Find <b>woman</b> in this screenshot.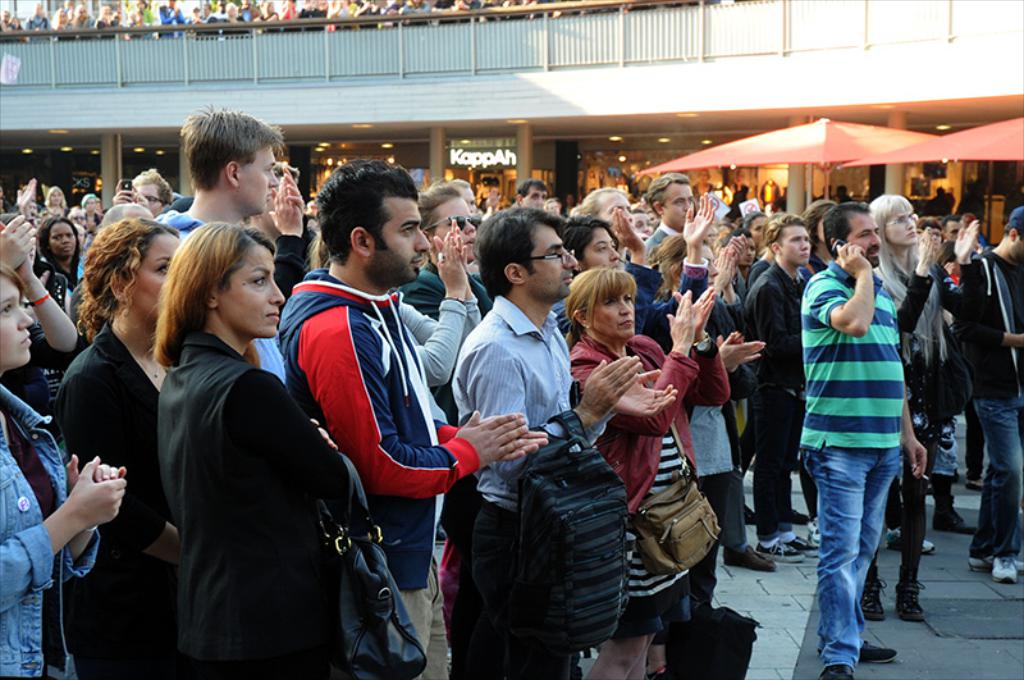
The bounding box for <b>woman</b> is left=864, top=191, right=987, bottom=620.
